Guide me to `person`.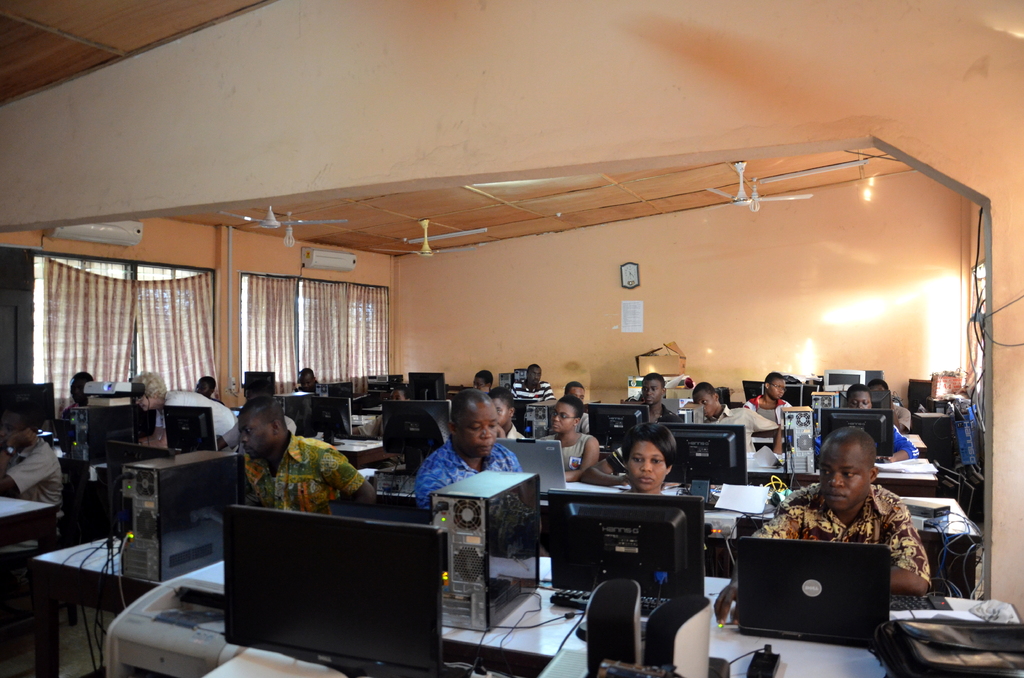
Guidance: select_region(710, 424, 927, 624).
